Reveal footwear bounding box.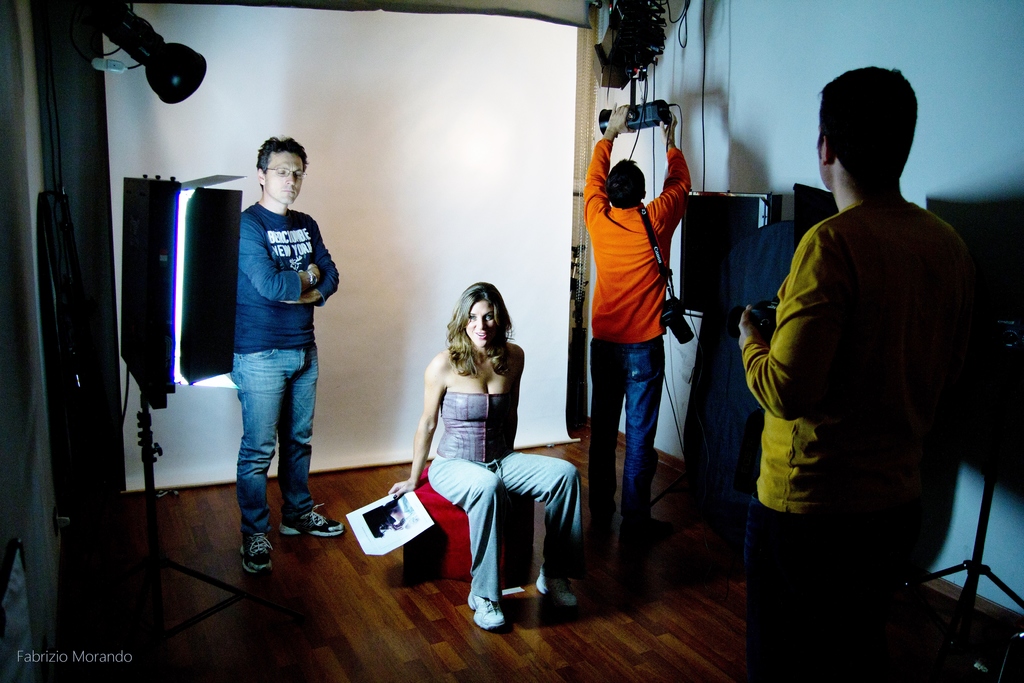
Revealed: [left=227, top=502, right=281, bottom=586].
